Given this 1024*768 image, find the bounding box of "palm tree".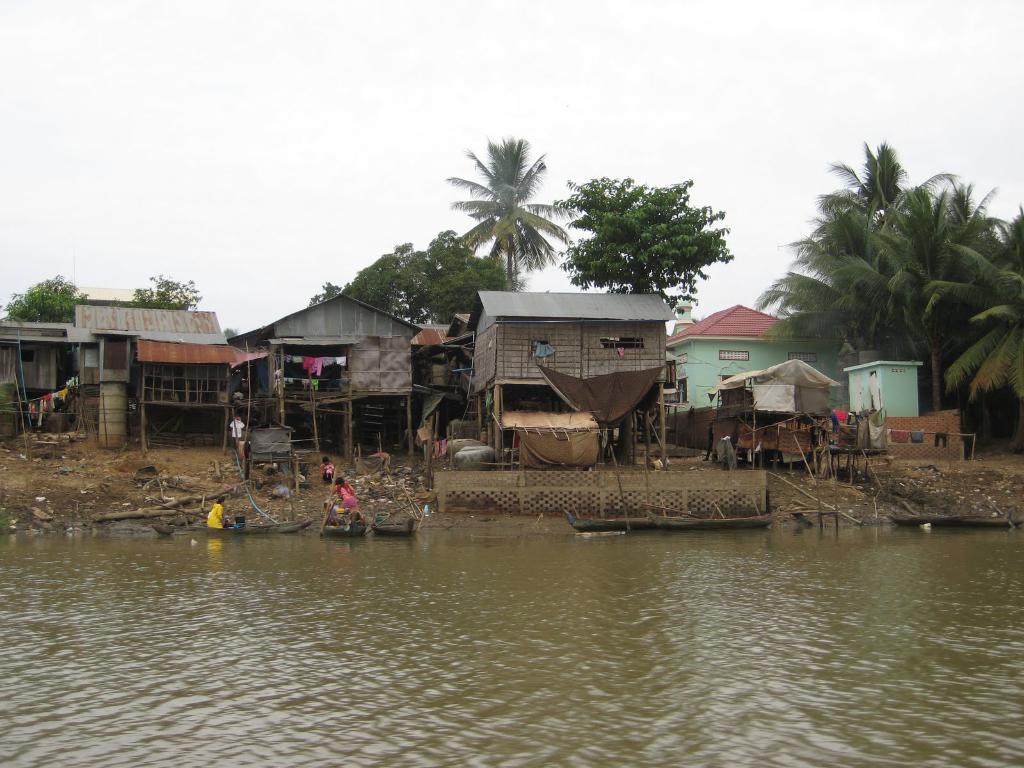
region(439, 140, 563, 300).
